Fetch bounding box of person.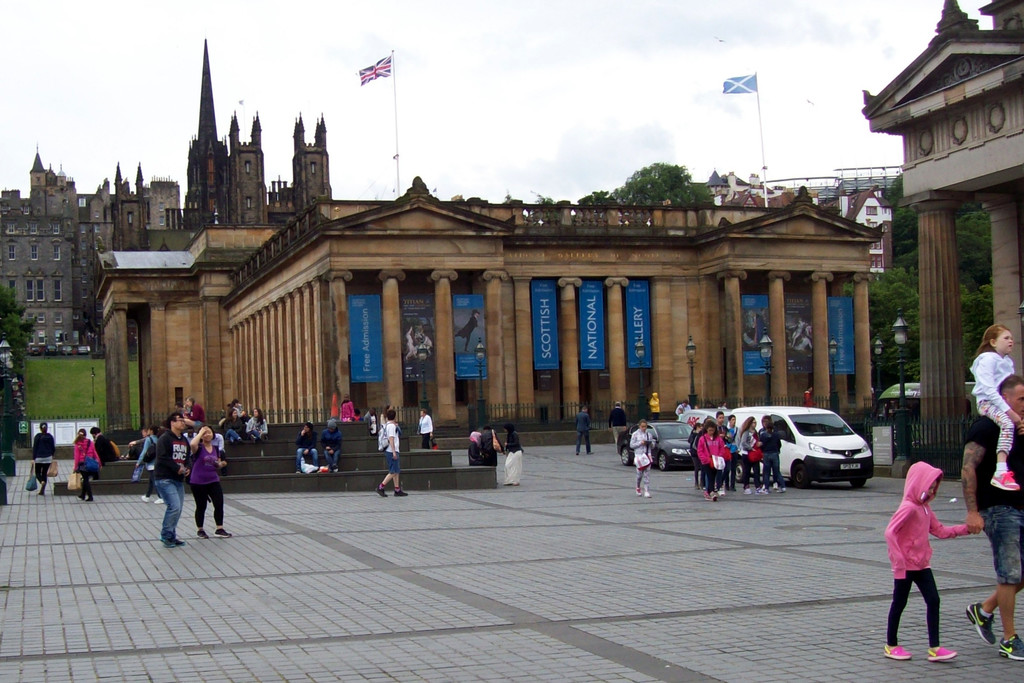
Bbox: box(607, 394, 627, 449).
